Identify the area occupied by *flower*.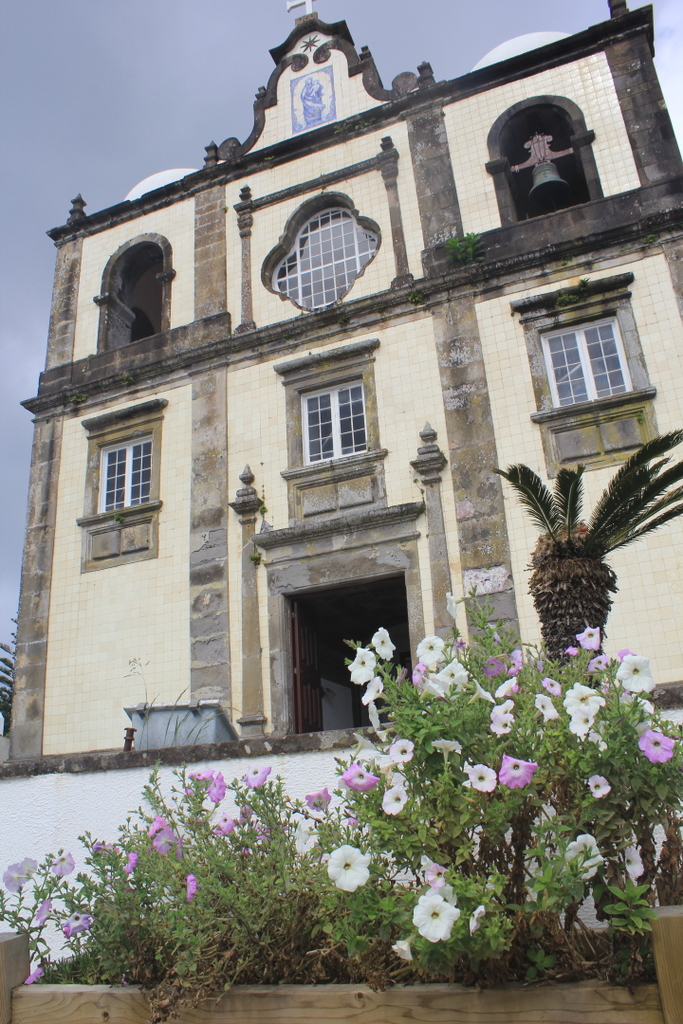
Area: crop(323, 843, 373, 888).
